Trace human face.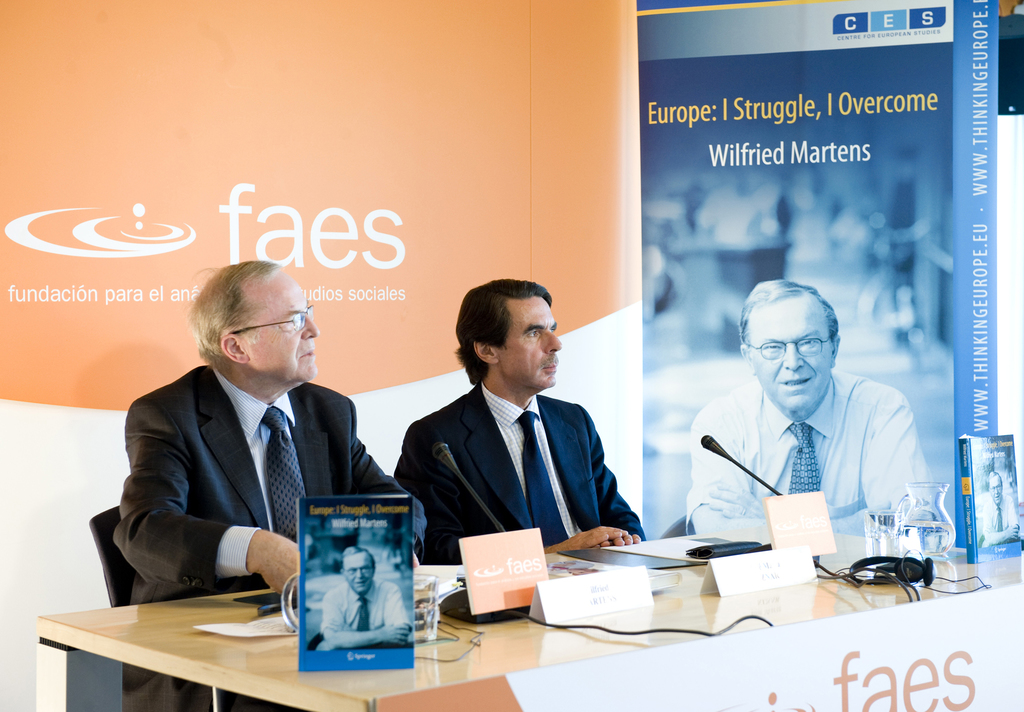
Traced to pyautogui.locateOnScreen(341, 553, 374, 596).
